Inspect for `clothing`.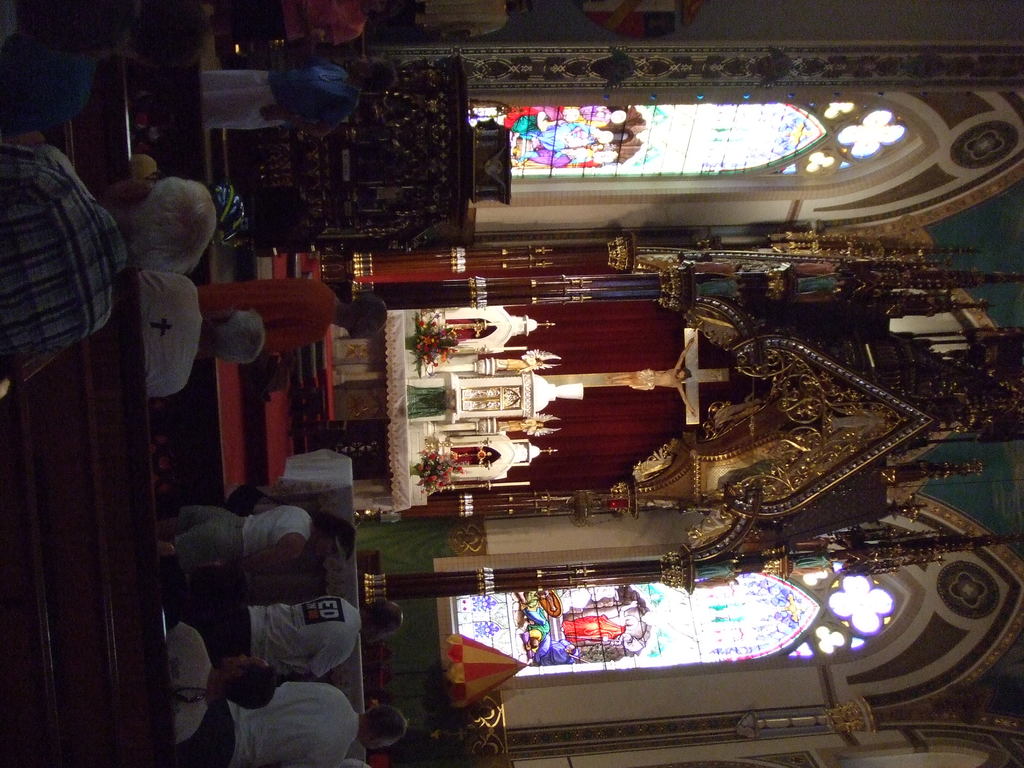
Inspection: {"left": 413, "top": 0, "right": 508, "bottom": 42}.
